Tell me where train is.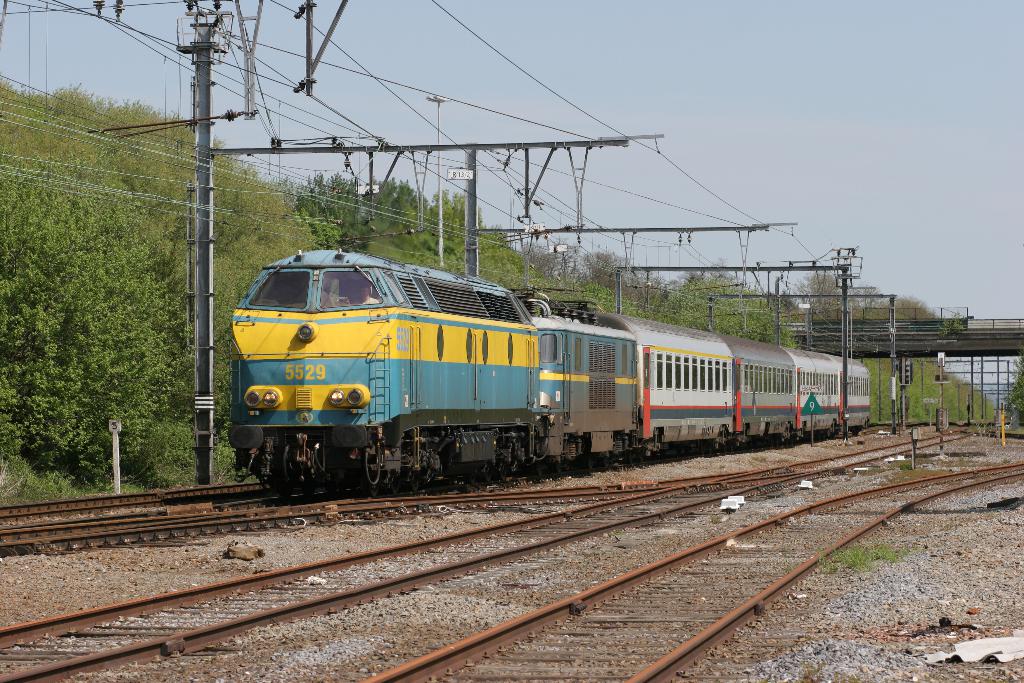
train is at bbox=[233, 243, 871, 499].
